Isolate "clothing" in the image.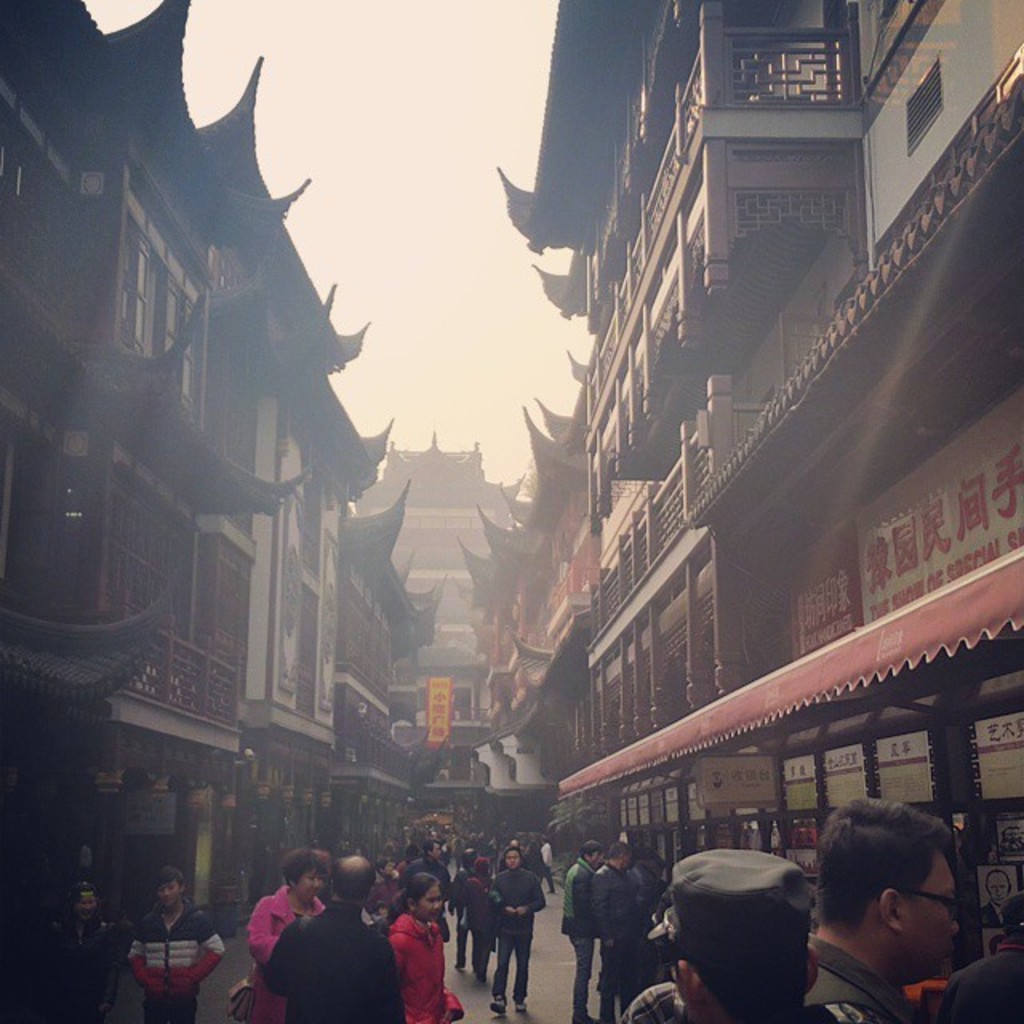
Isolated region: {"left": 381, "top": 912, "right": 466, "bottom": 1019}.
